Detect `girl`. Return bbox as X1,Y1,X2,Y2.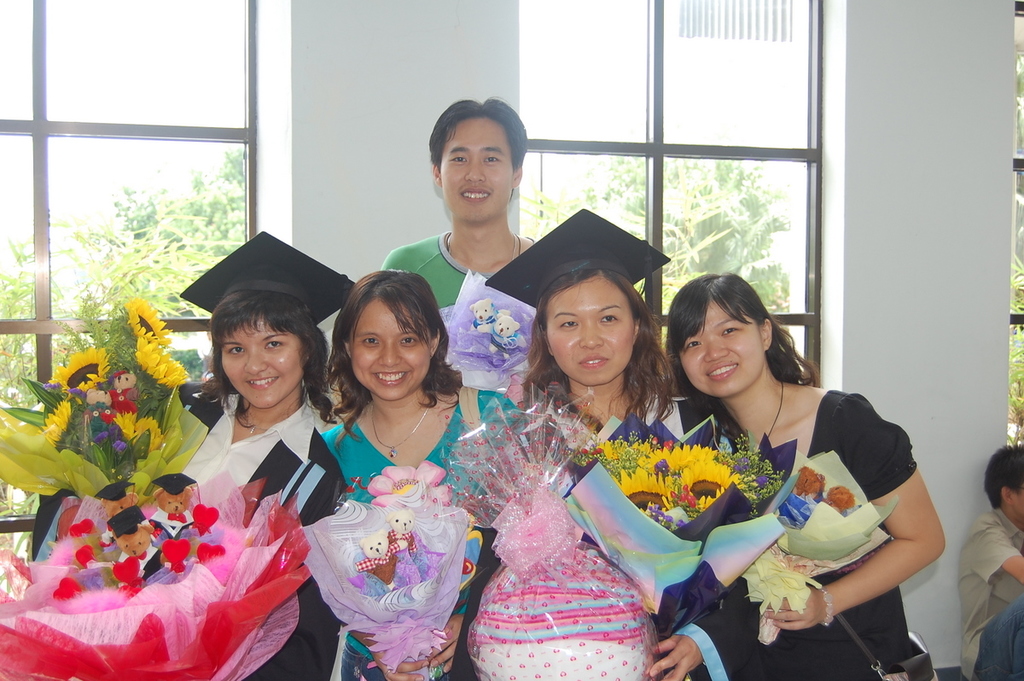
455,210,757,679.
